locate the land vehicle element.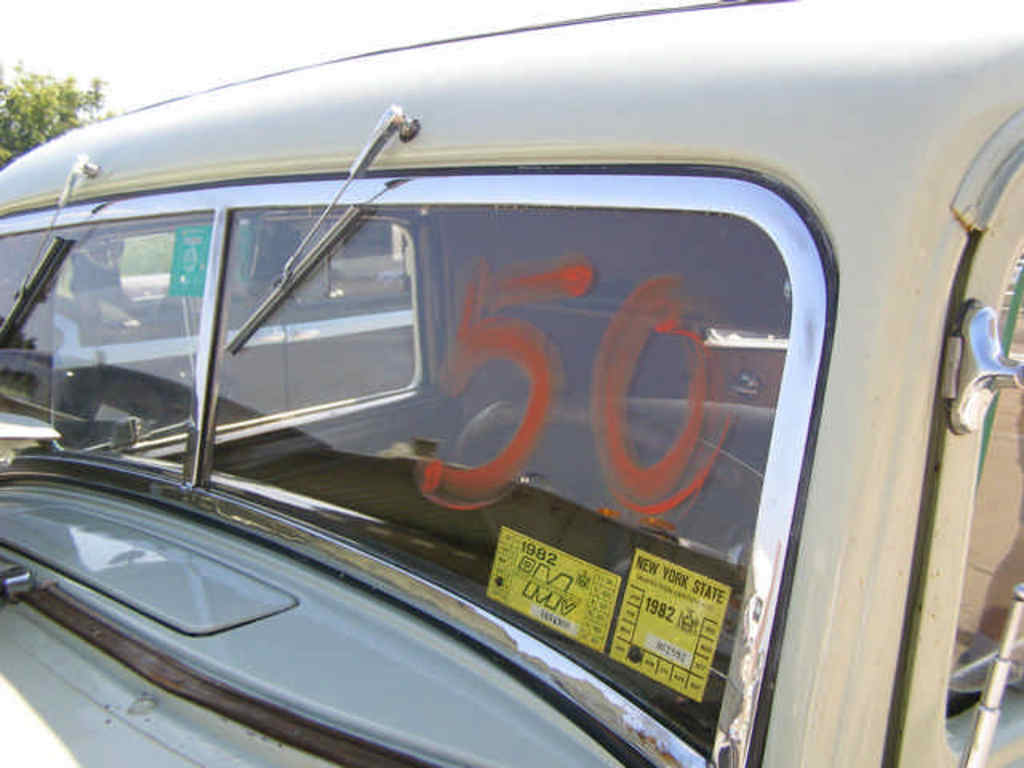
Element bbox: 50,216,414,443.
